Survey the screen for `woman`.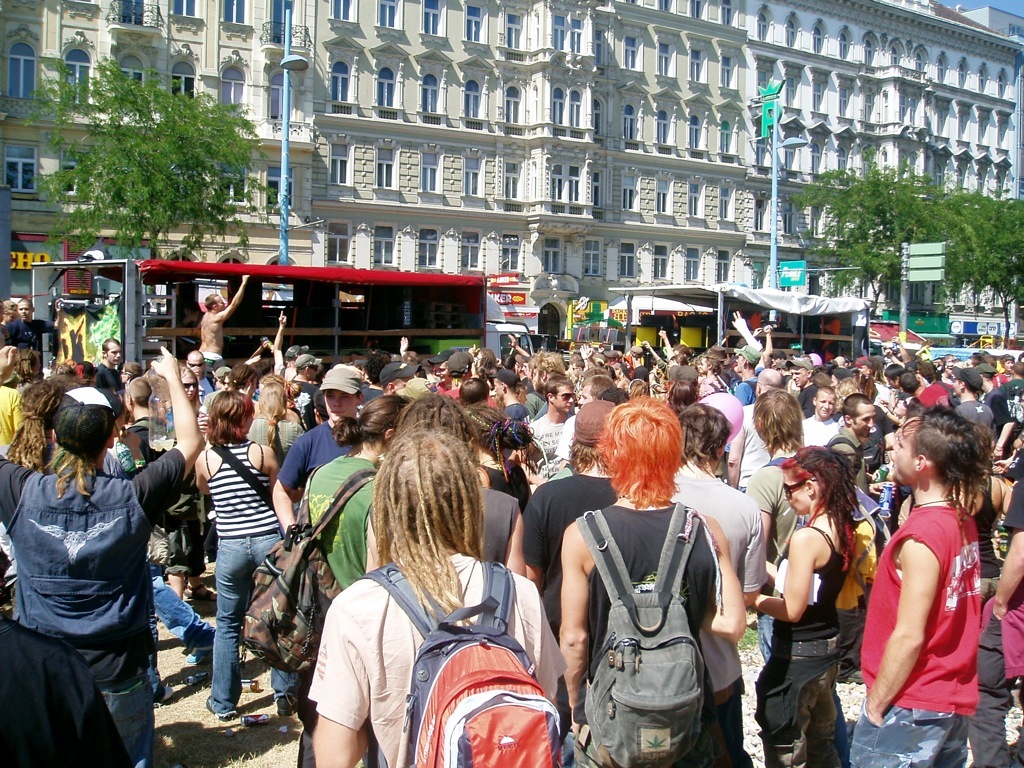
Survey found: [740, 449, 862, 767].
